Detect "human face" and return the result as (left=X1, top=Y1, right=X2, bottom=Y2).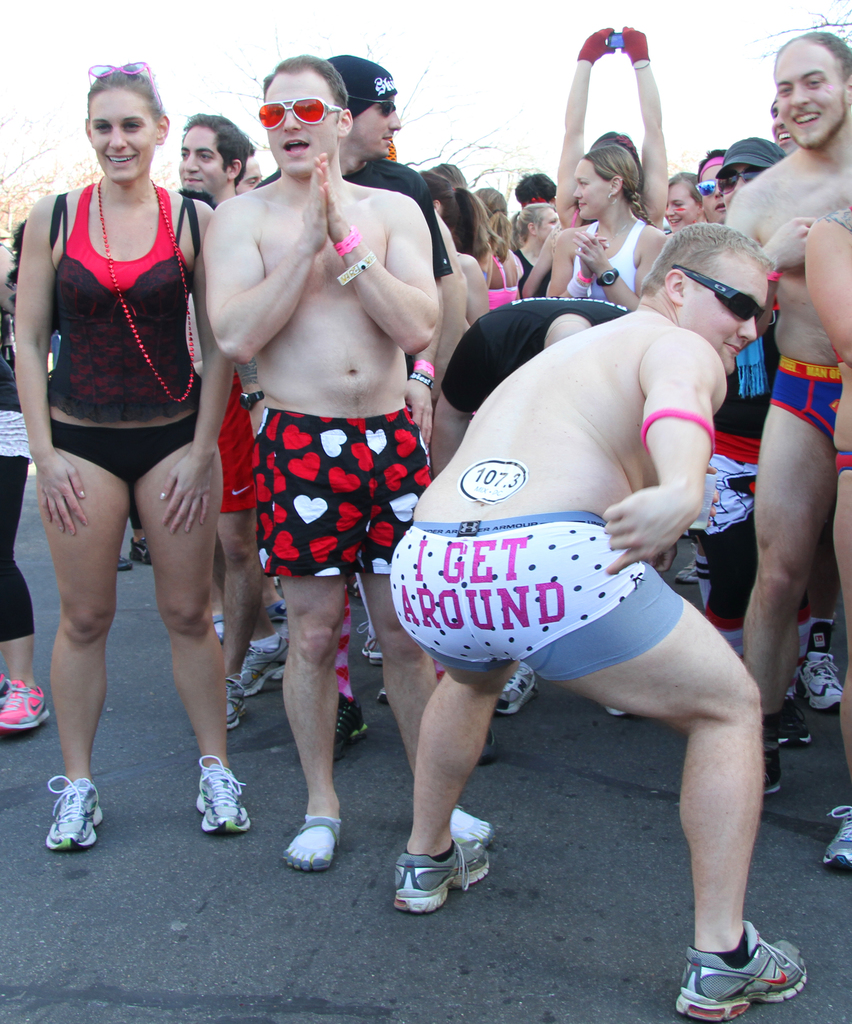
(left=717, top=168, right=760, bottom=200).
